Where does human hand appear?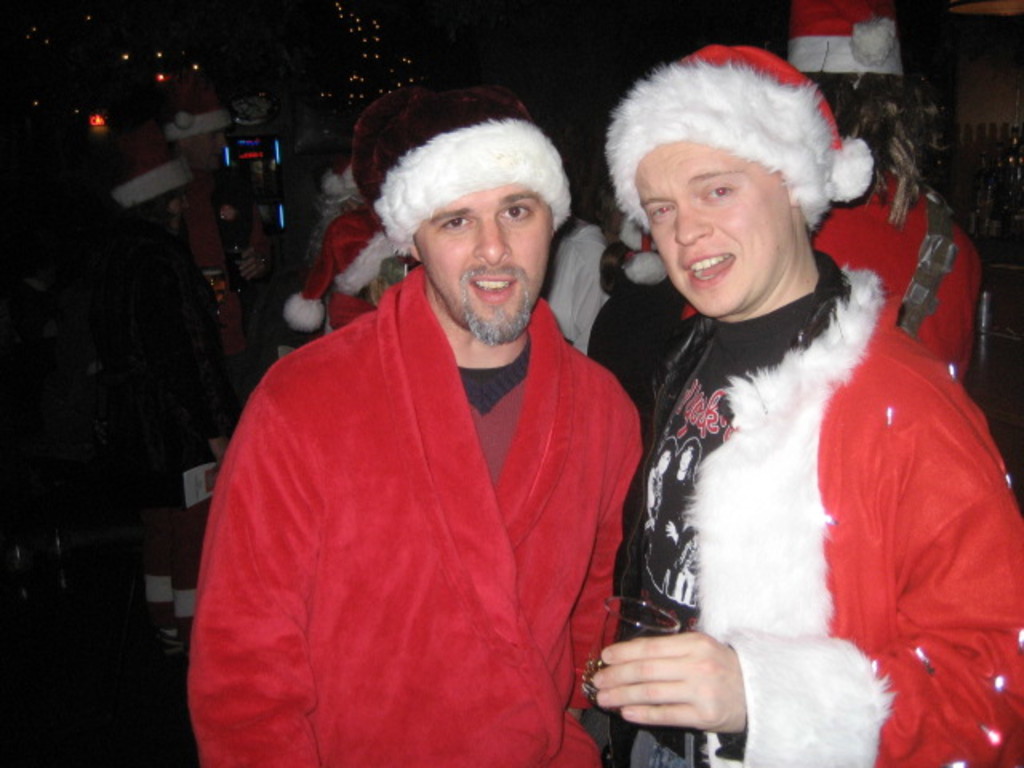
Appears at {"x1": 597, "y1": 624, "x2": 770, "y2": 744}.
